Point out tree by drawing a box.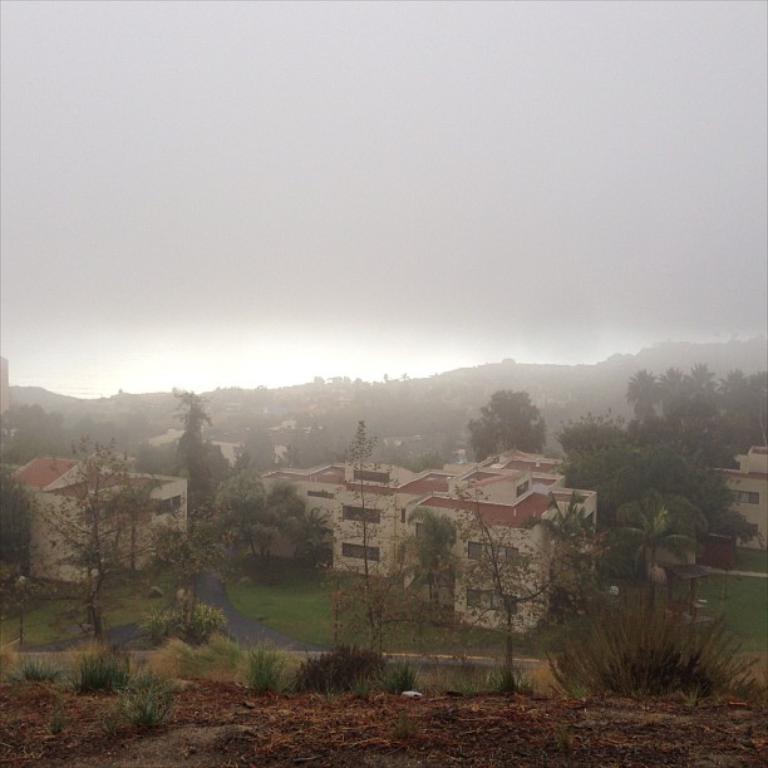
[left=147, top=499, right=228, bottom=645].
